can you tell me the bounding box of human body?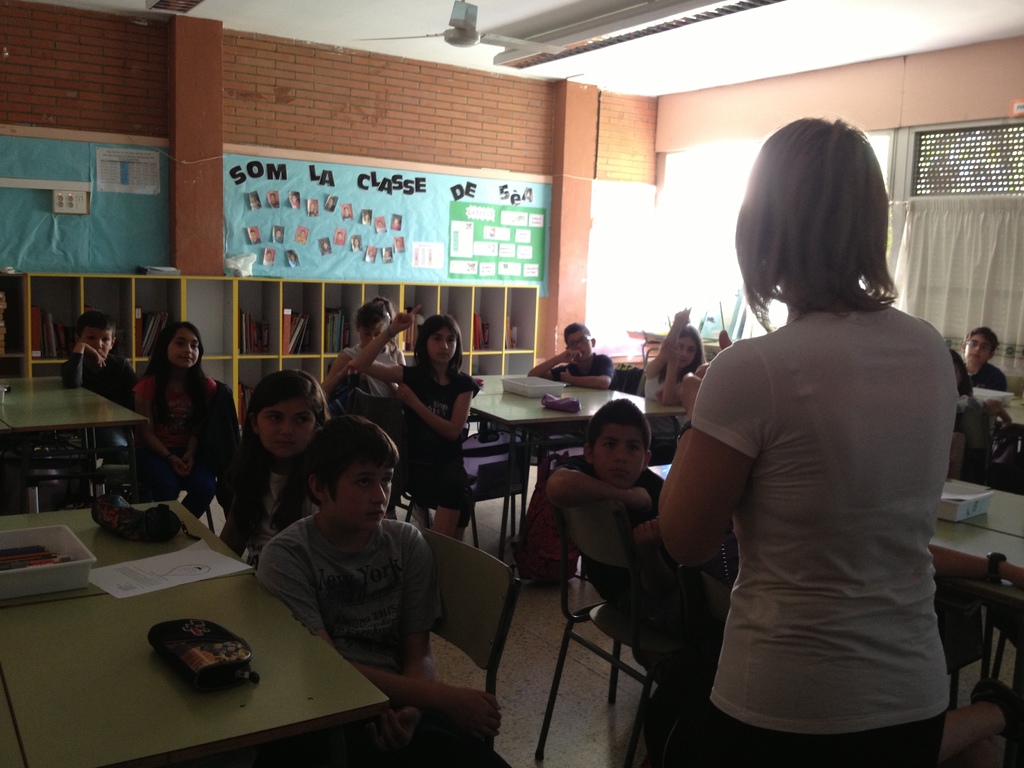
(x1=656, y1=311, x2=954, y2=767).
